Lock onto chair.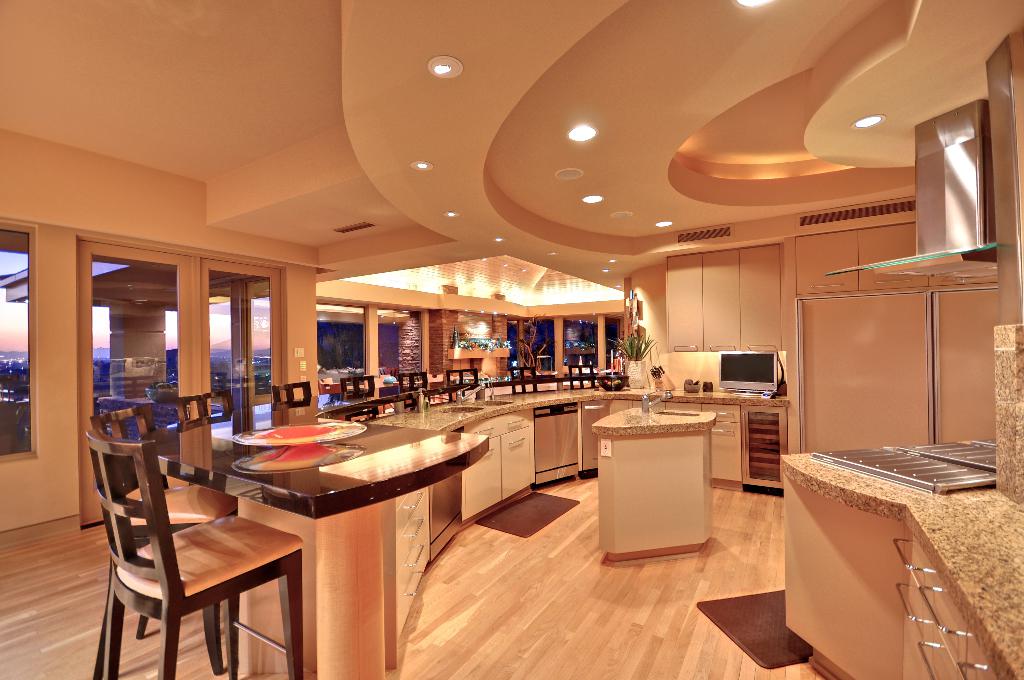
Locked: rect(270, 378, 312, 404).
